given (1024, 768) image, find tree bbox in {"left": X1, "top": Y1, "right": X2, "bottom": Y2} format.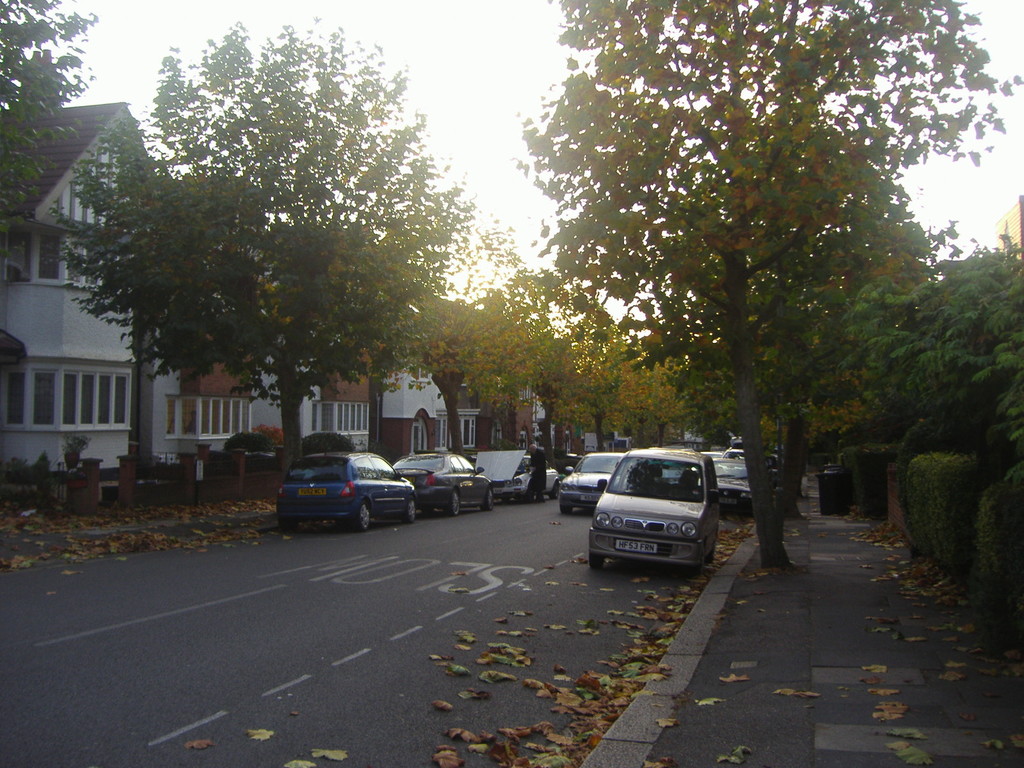
{"left": 54, "top": 54, "right": 490, "bottom": 471}.
